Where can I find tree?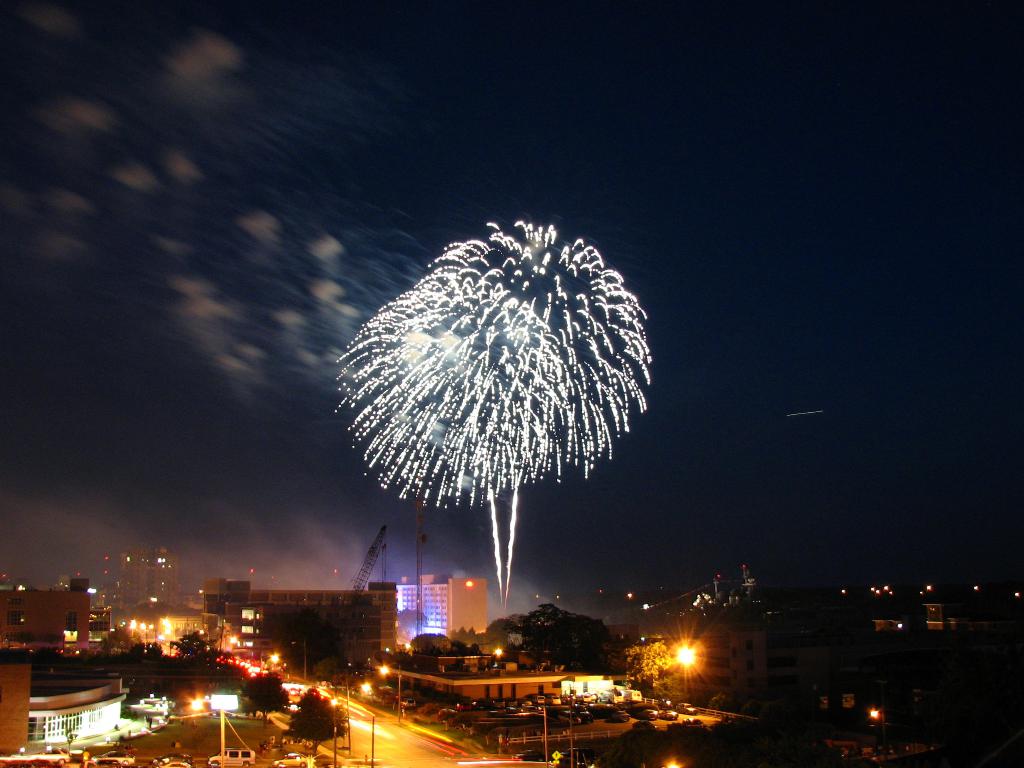
You can find it at (131,639,160,662).
